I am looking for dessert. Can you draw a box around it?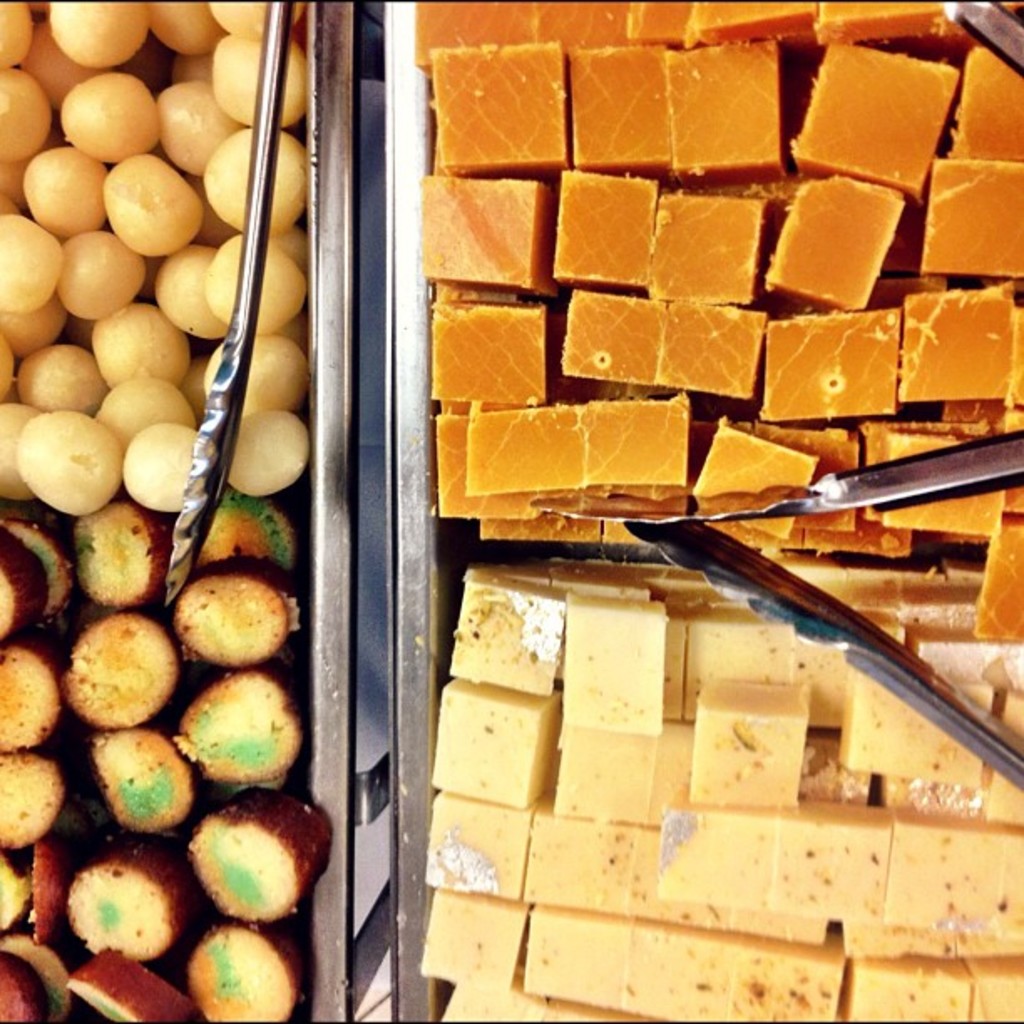
Sure, the bounding box is <region>693, 691, 817, 793</region>.
